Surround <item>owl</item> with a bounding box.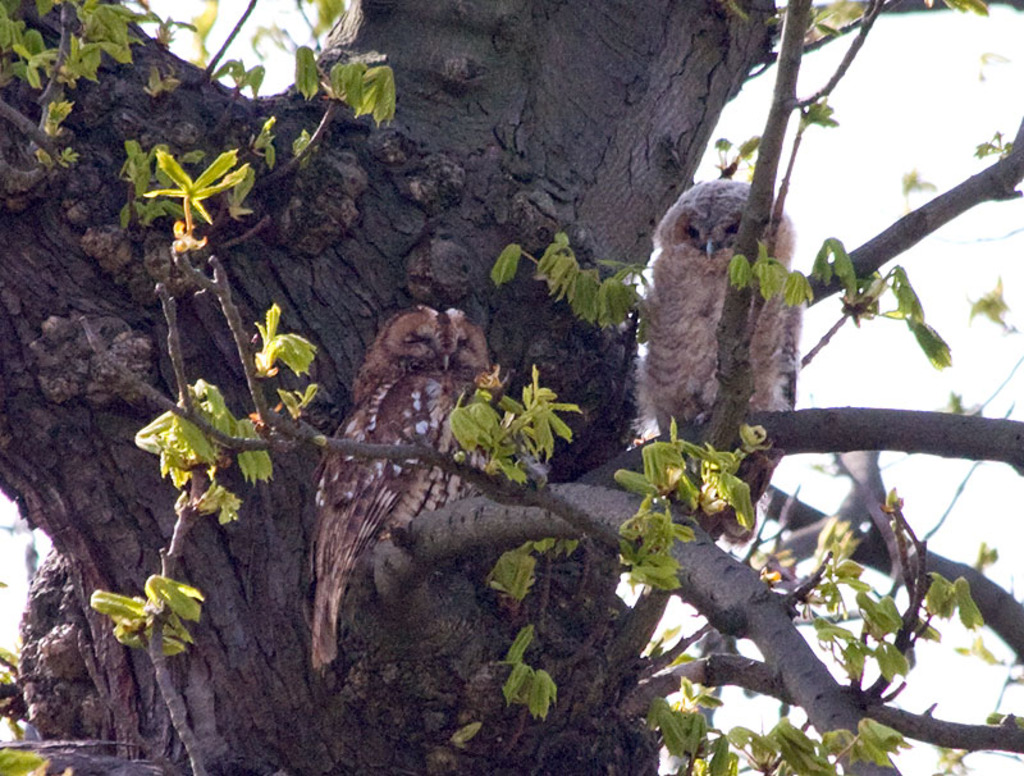
pyautogui.locateOnScreen(640, 179, 795, 548).
